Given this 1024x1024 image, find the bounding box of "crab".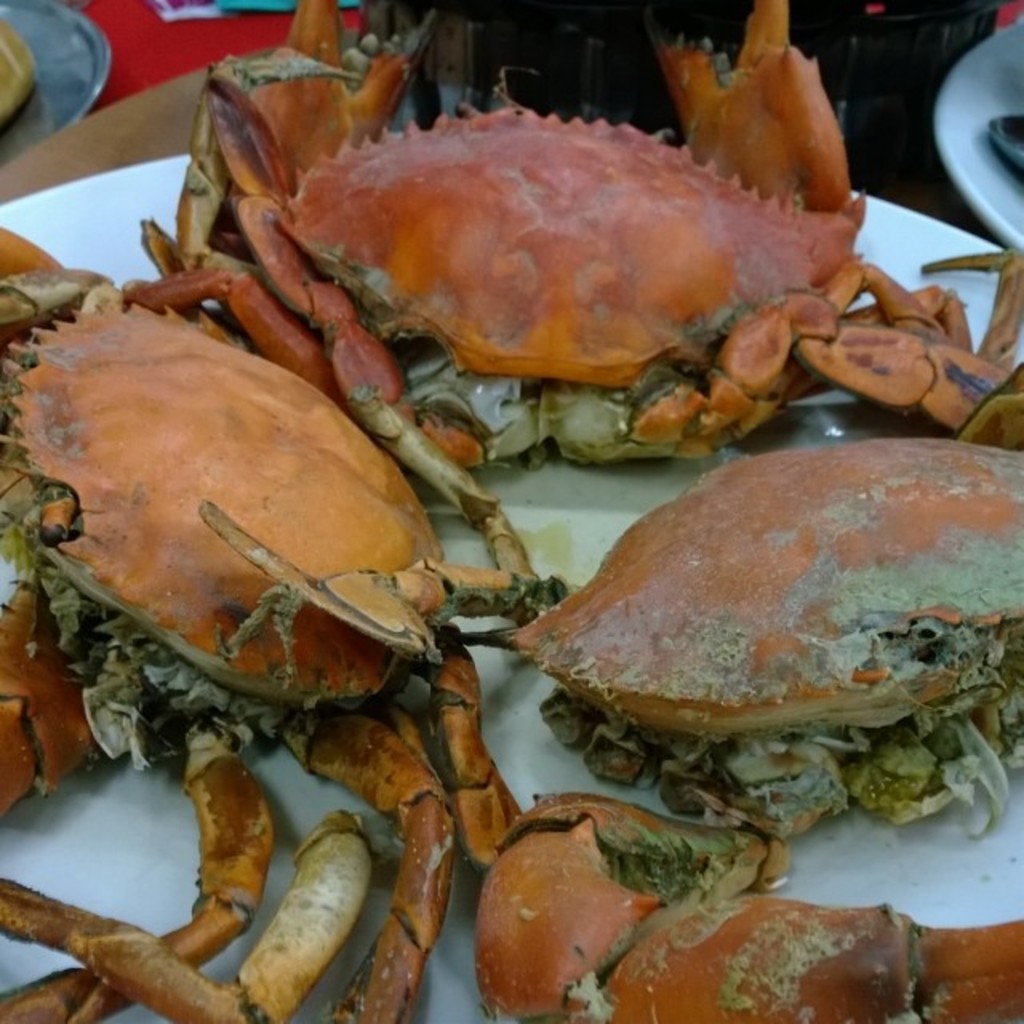
(131, 0, 1022, 523).
